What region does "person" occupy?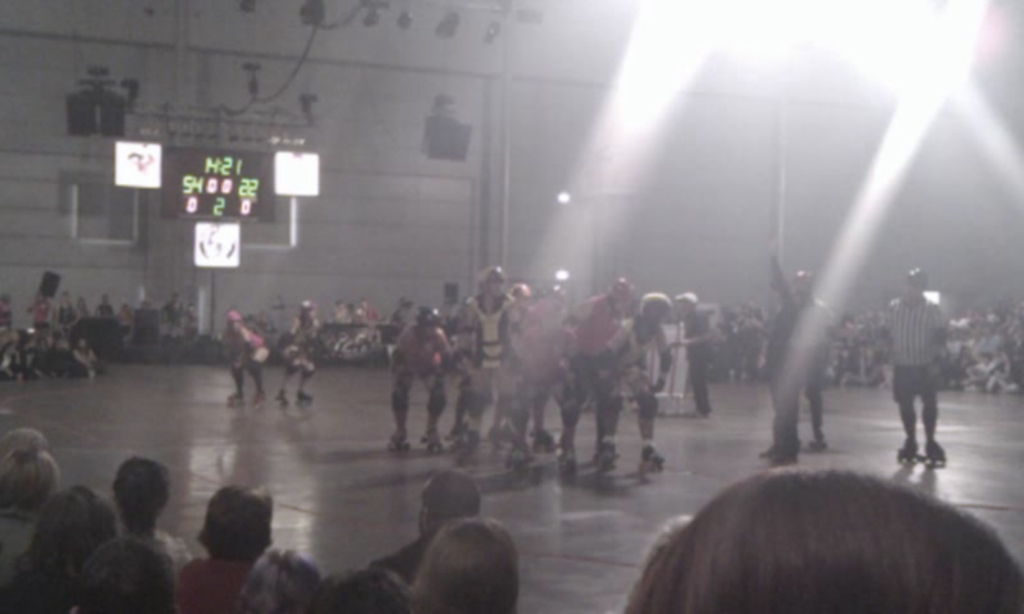
bbox=[672, 285, 717, 434].
